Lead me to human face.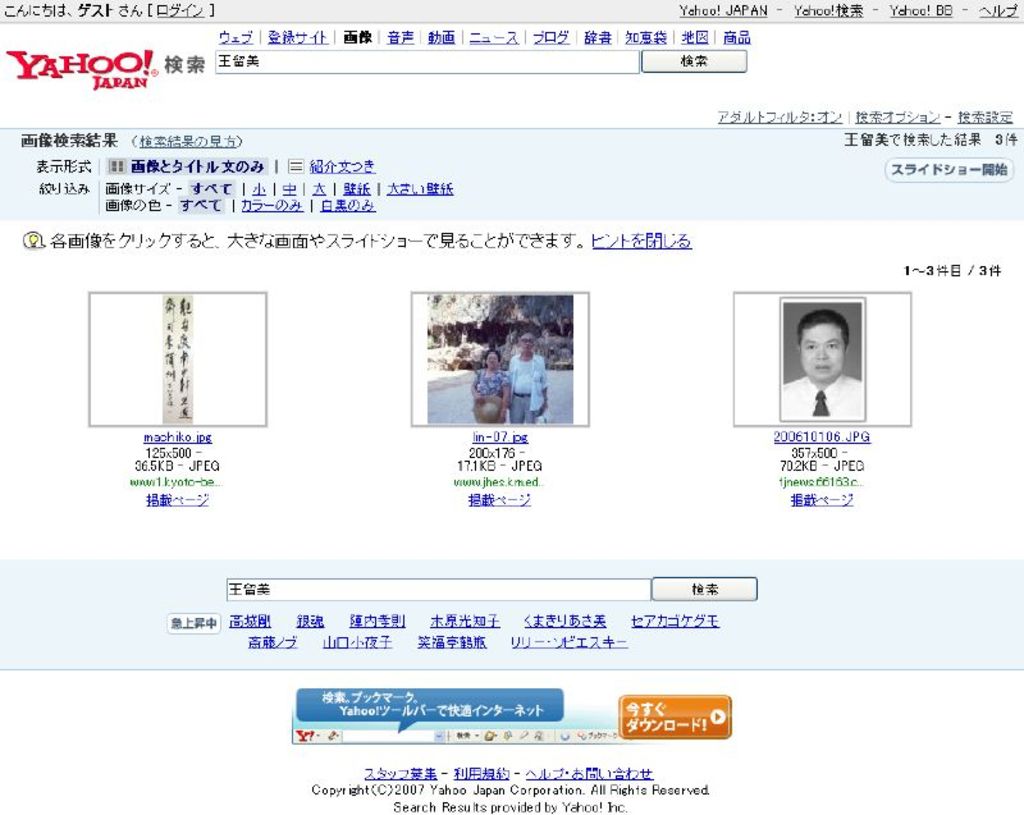
Lead to rect(801, 324, 846, 381).
